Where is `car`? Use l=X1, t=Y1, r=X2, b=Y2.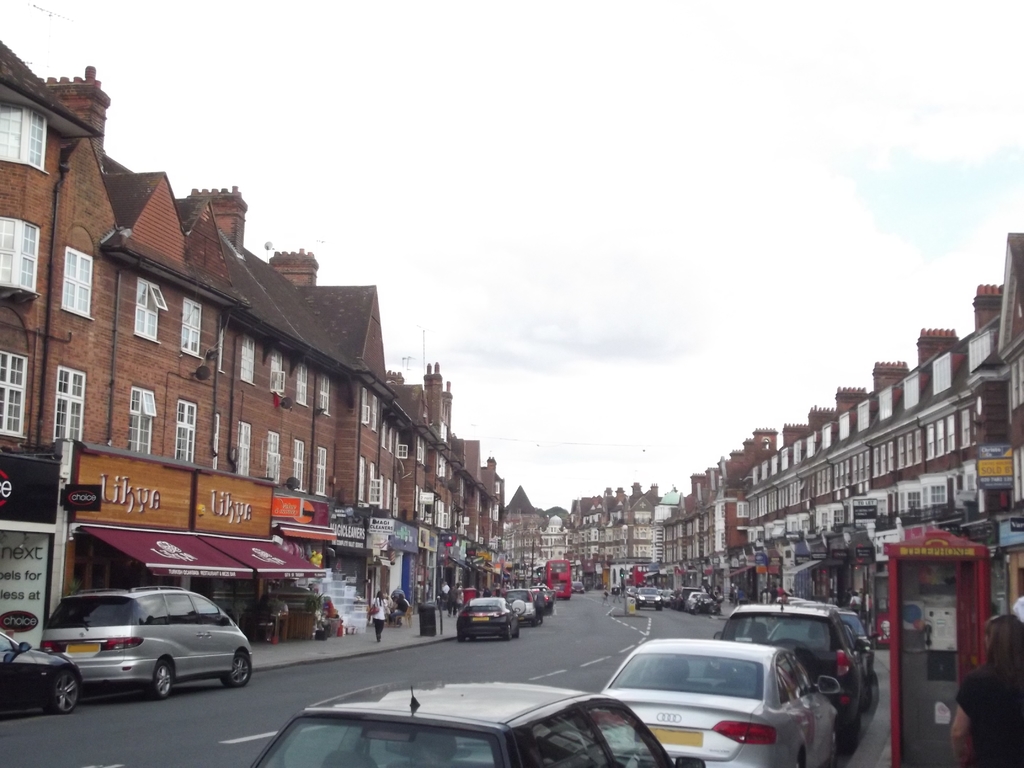
l=687, t=590, r=713, b=611.
